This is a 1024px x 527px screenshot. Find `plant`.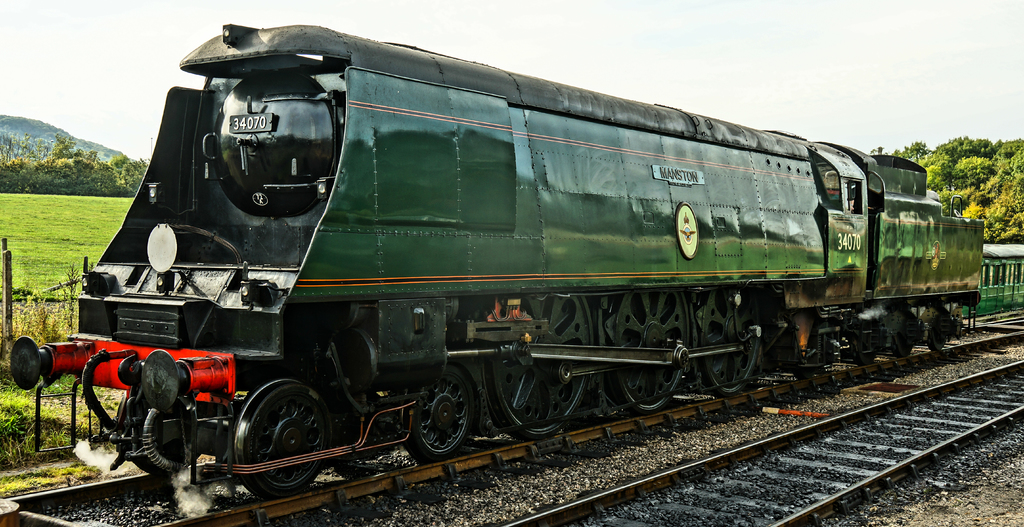
Bounding box: BBox(3, 258, 84, 336).
